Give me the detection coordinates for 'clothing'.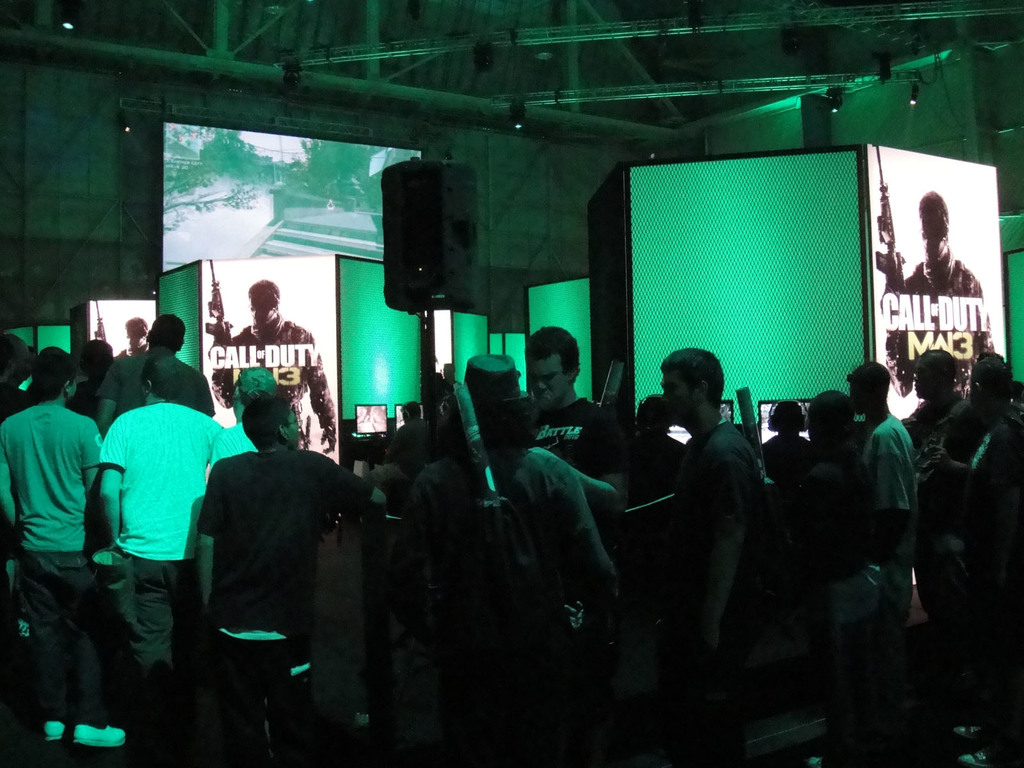
209/305/342/458.
